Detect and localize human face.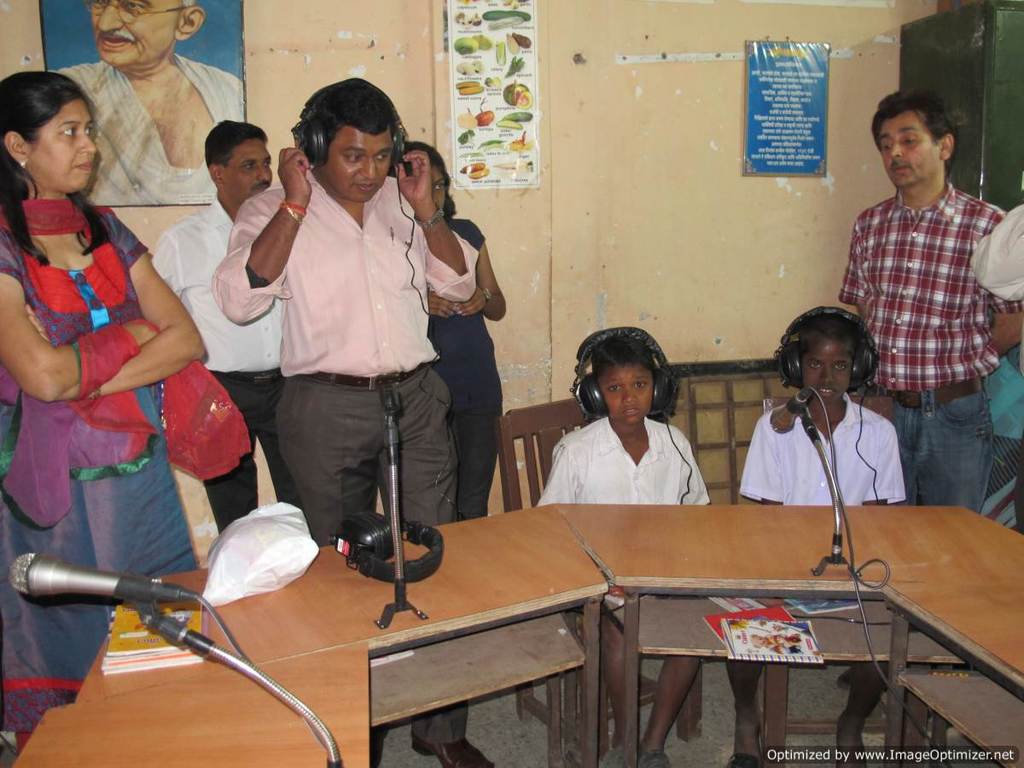
Localized at bbox(332, 123, 394, 203).
